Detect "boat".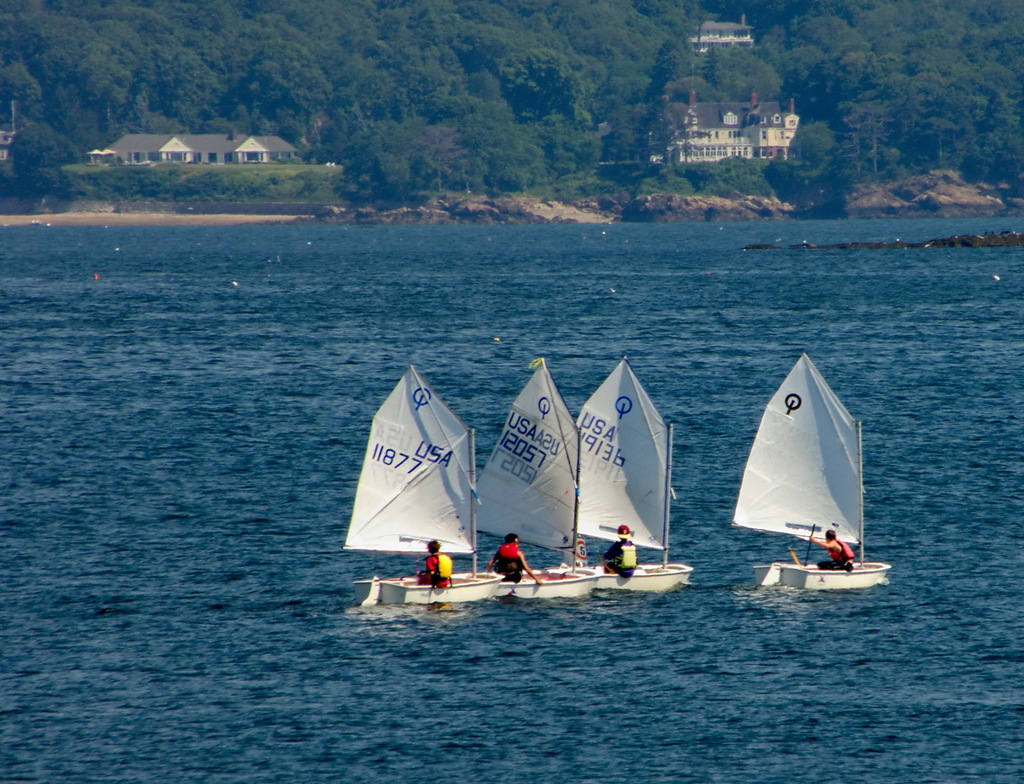
Detected at (x1=494, y1=355, x2=595, y2=609).
